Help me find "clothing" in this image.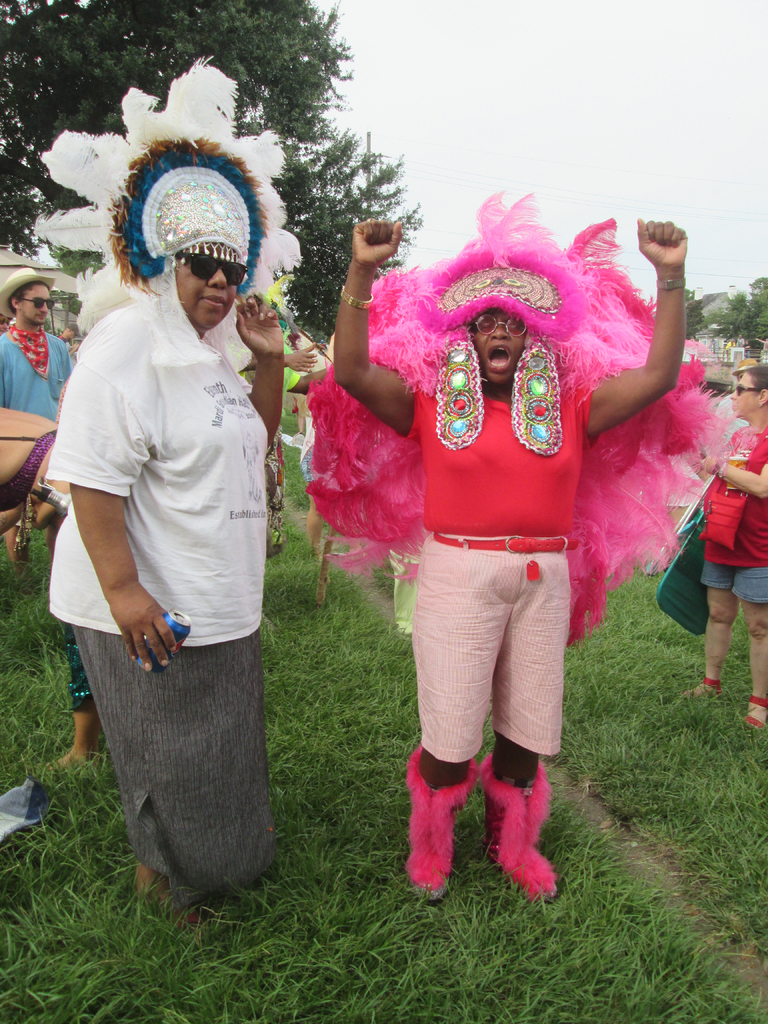
Found it: <region>49, 239, 290, 858</region>.
